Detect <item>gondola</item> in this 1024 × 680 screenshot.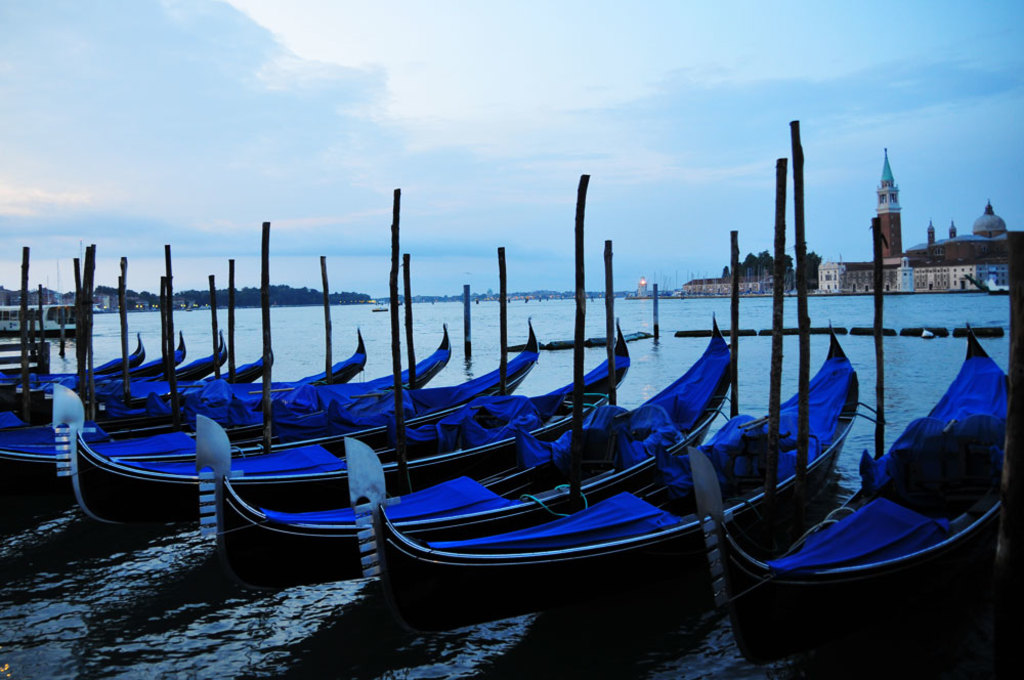
Detection: detection(686, 314, 1012, 672).
